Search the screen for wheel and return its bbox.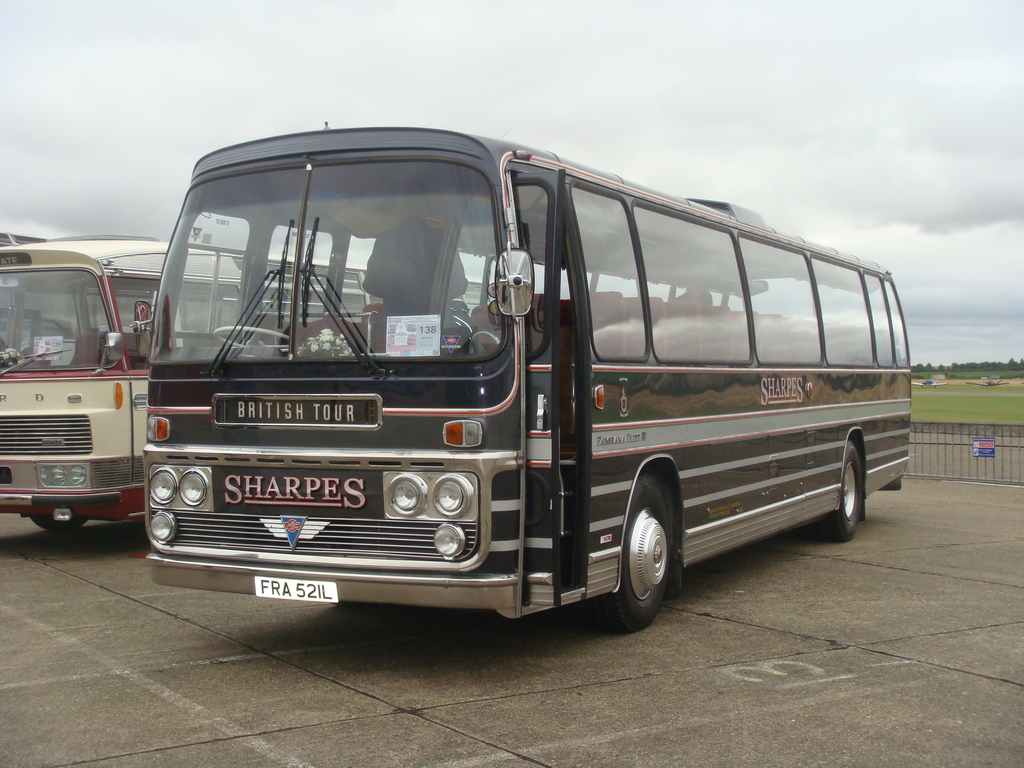
Found: select_region(207, 320, 289, 348).
